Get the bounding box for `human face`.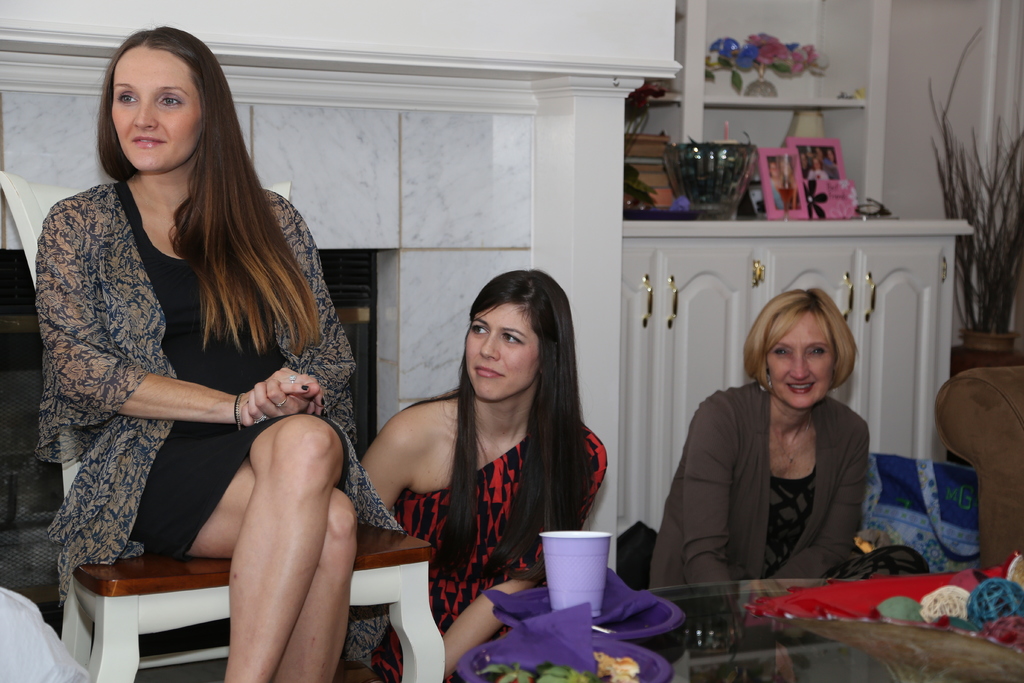
761,309,834,407.
